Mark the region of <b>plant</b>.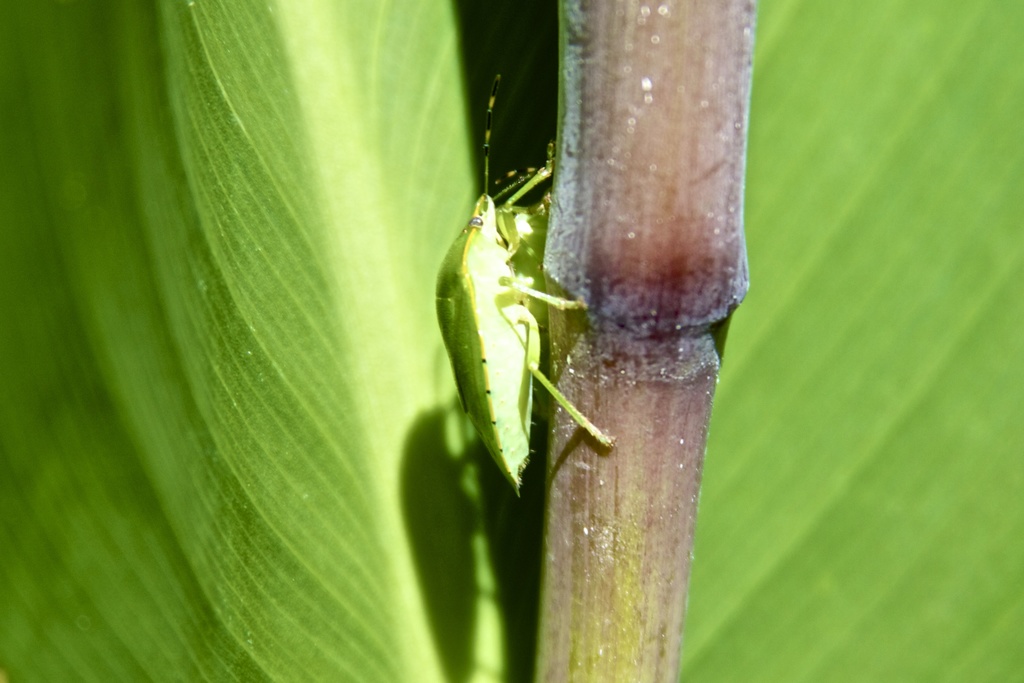
Region: Rect(1, 0, 1023, 682).
